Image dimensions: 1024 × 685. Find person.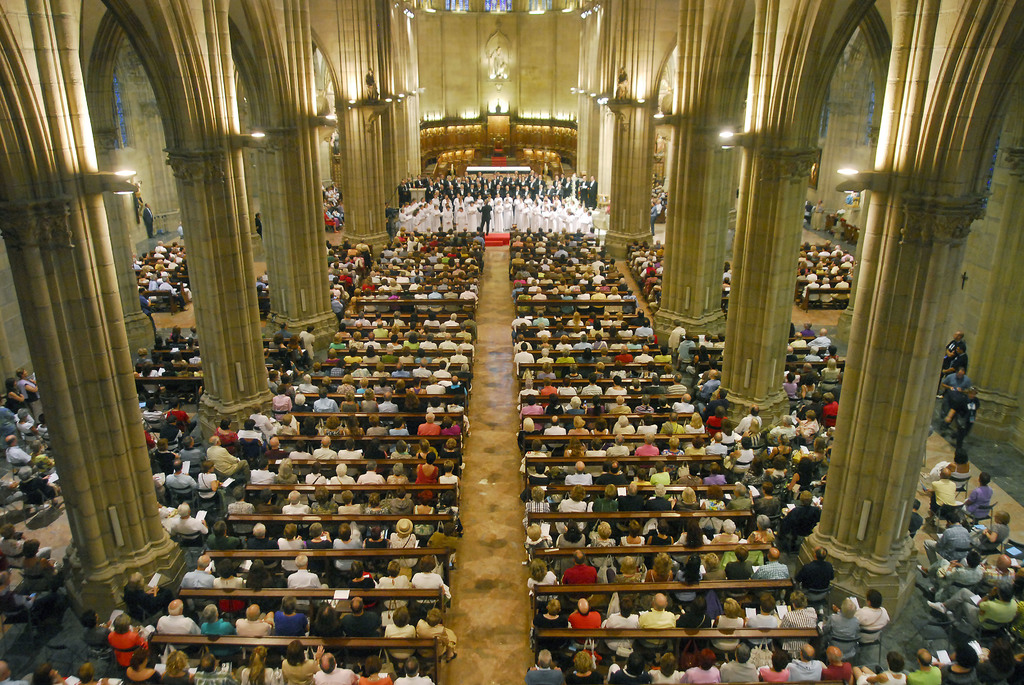
pyautogui.locateOnScreen(677, 648, 717, 684).
